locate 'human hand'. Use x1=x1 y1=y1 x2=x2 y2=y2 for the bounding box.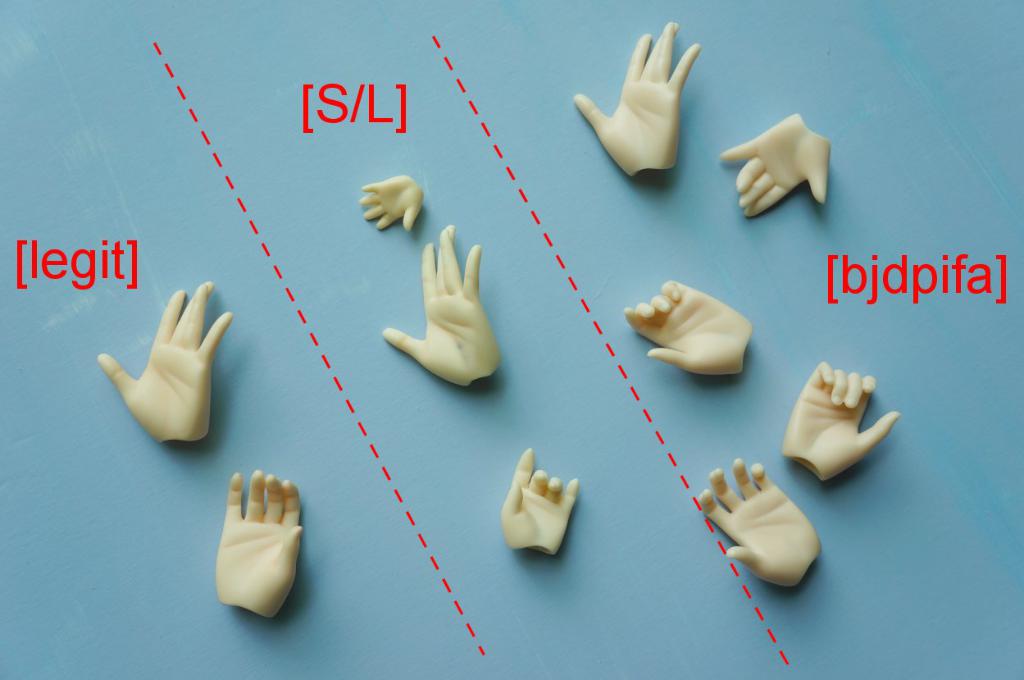
x1=716 y1=107 x2=834 y2=221.
